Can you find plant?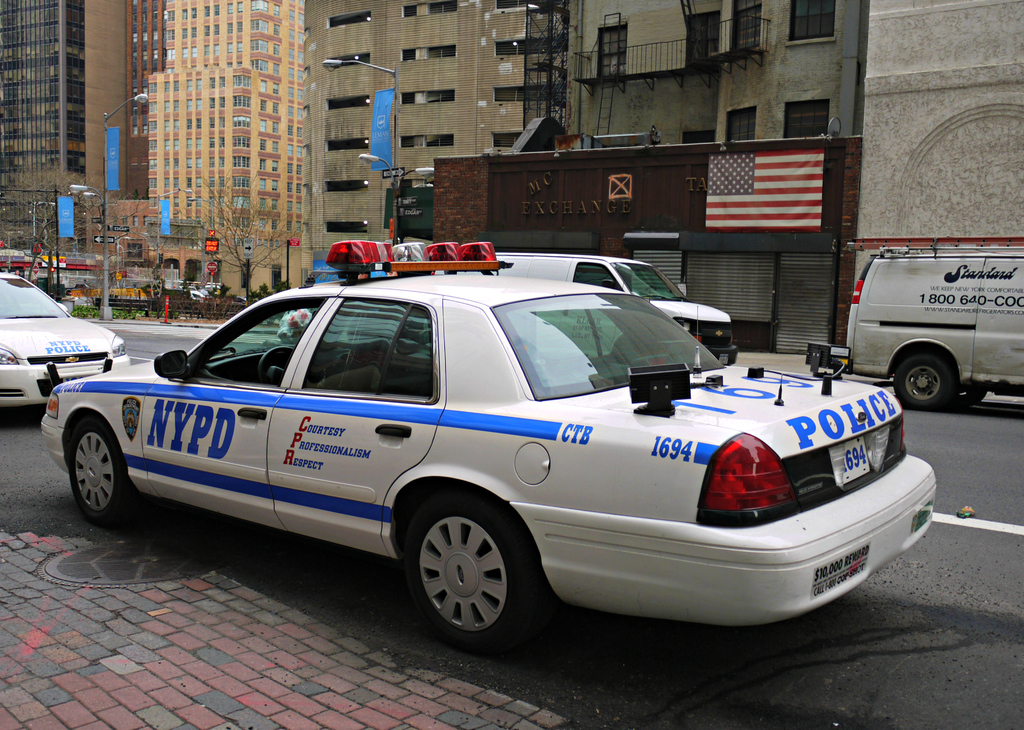
Yes, bounding box: [left=71, top=300, right=245, bottom=318].
